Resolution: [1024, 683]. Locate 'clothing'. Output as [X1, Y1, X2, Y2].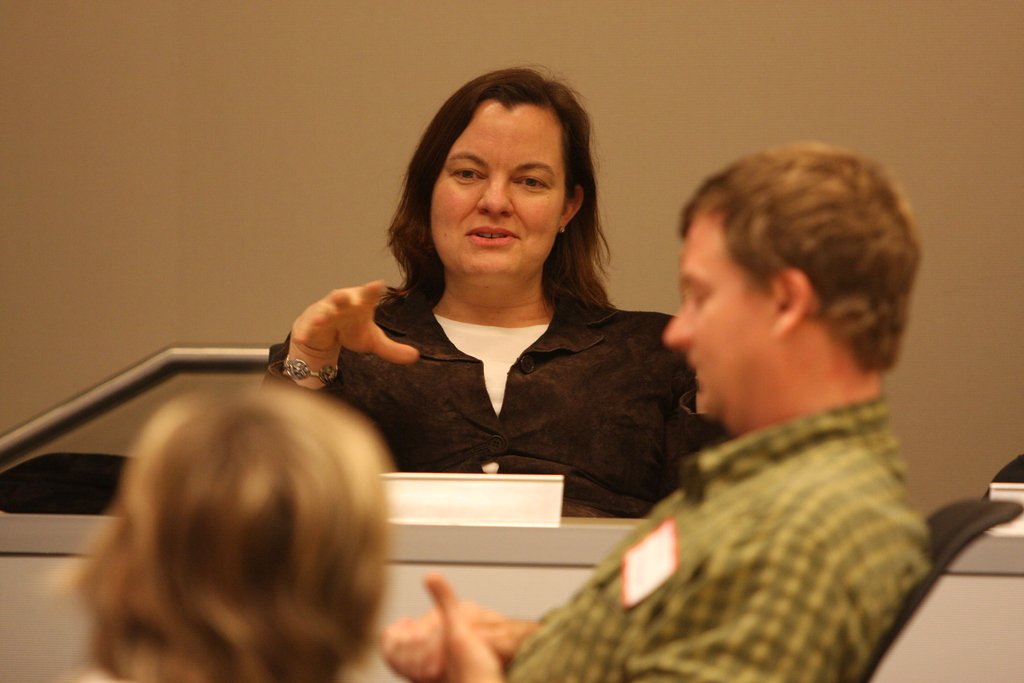
[478, 393, 917, 682].
